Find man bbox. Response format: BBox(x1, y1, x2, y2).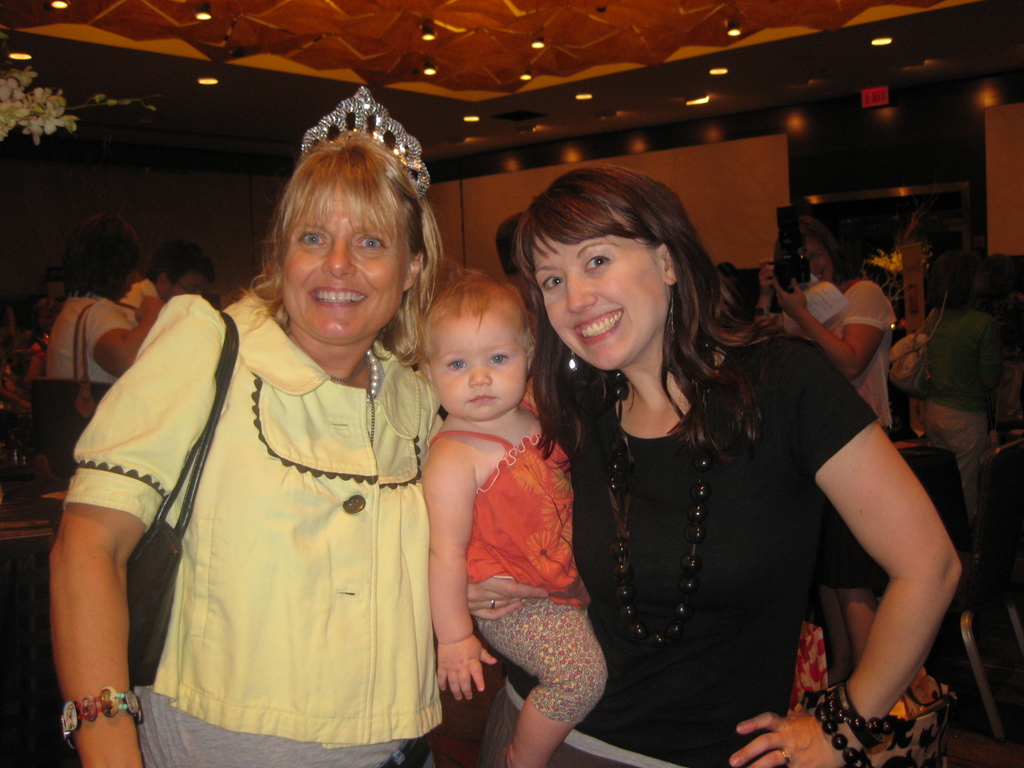
BBox(118, 235, 225, 326).
